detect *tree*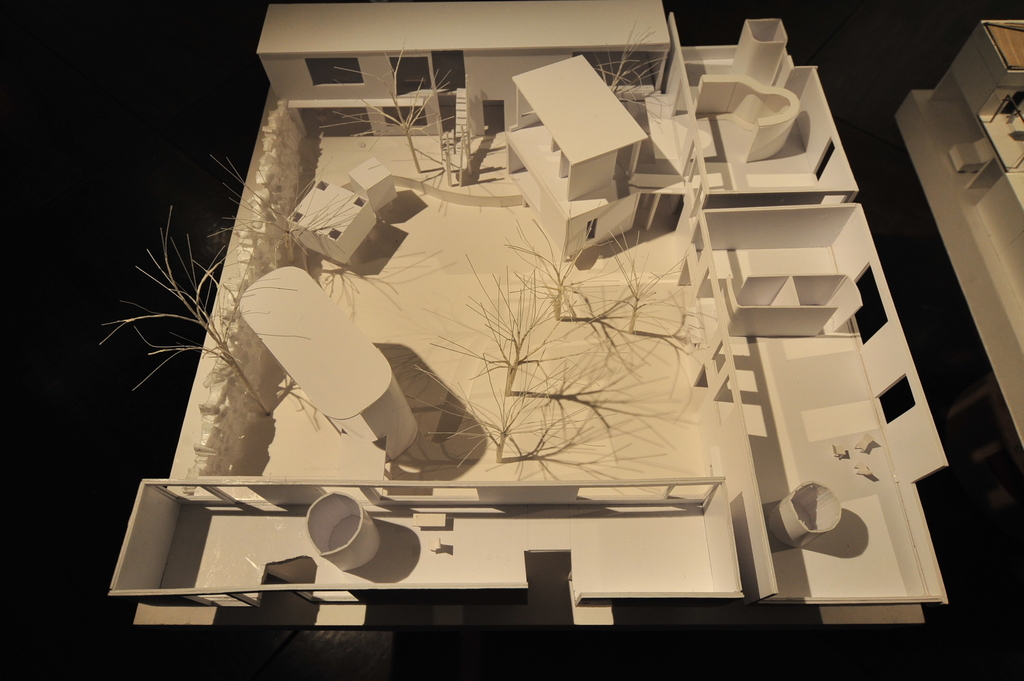
{"left": 206, "top": 153, "right": 364, "bottom": 271}
